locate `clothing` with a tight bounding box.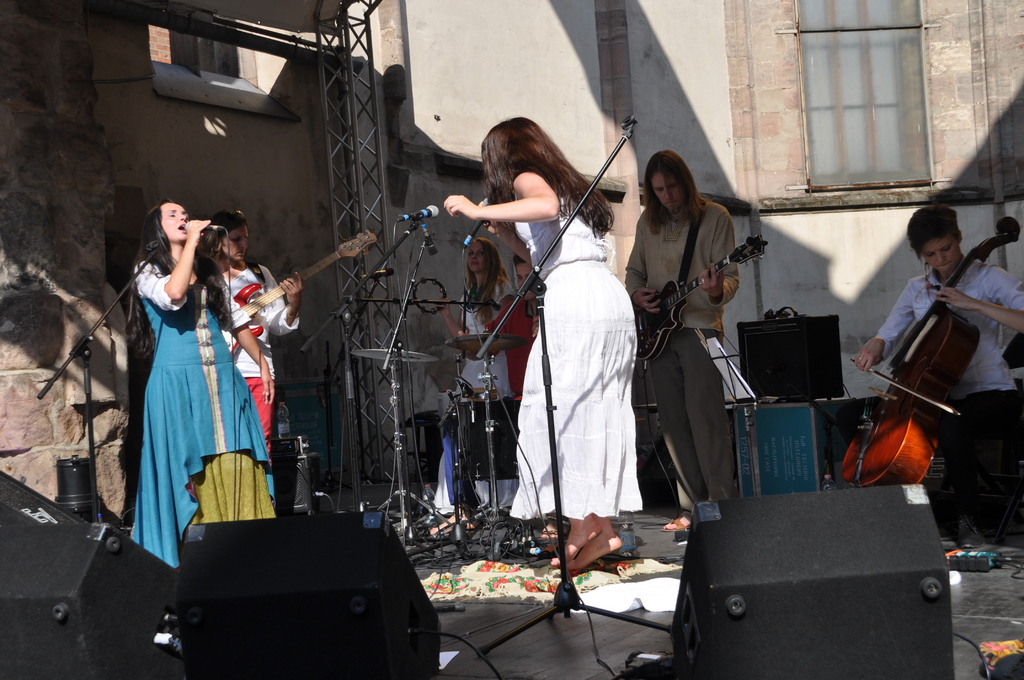
220, 260, 301, 455.
